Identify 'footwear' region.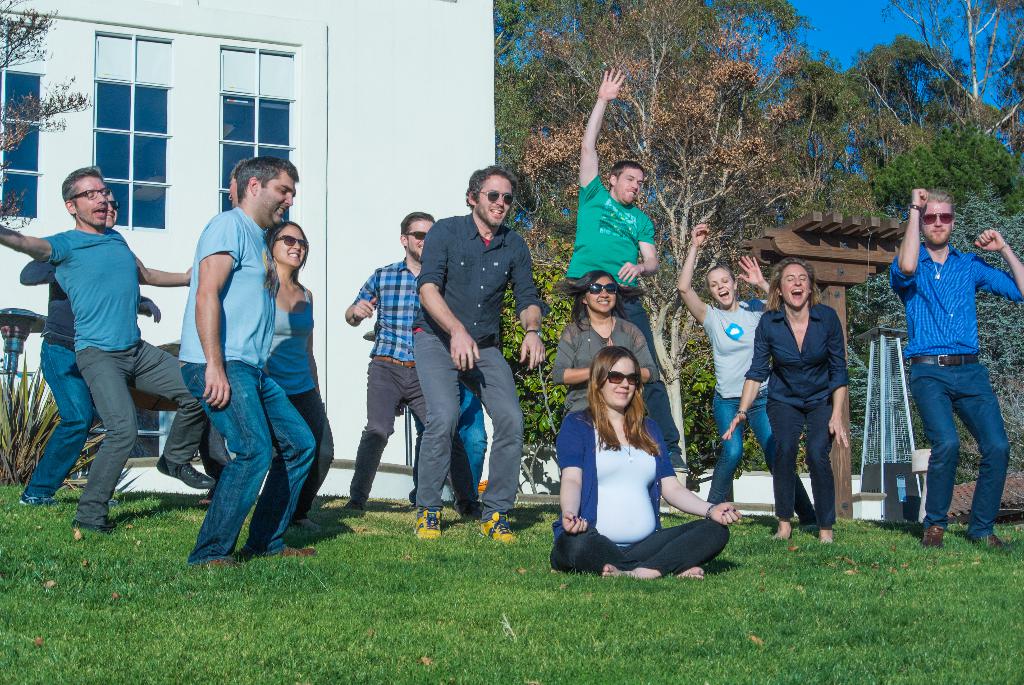
Region: 481 501 516 545.
